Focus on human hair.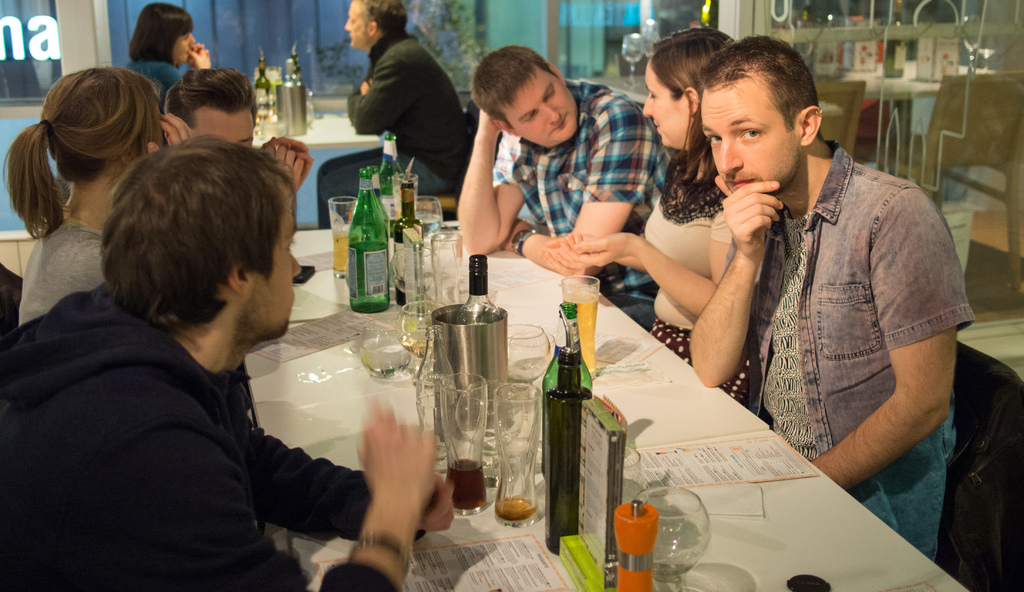
Focused at {"x1": 356, "y1": 0, "x2": 407, "y2": 40}.
